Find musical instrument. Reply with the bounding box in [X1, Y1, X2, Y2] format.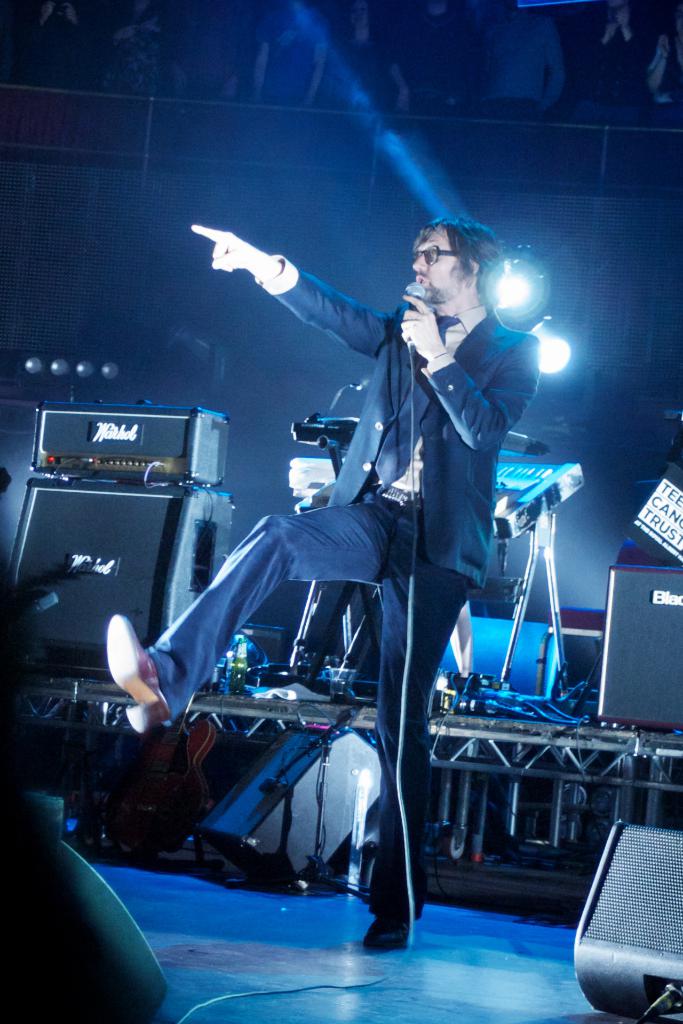
[295, 383, 582, 706].
